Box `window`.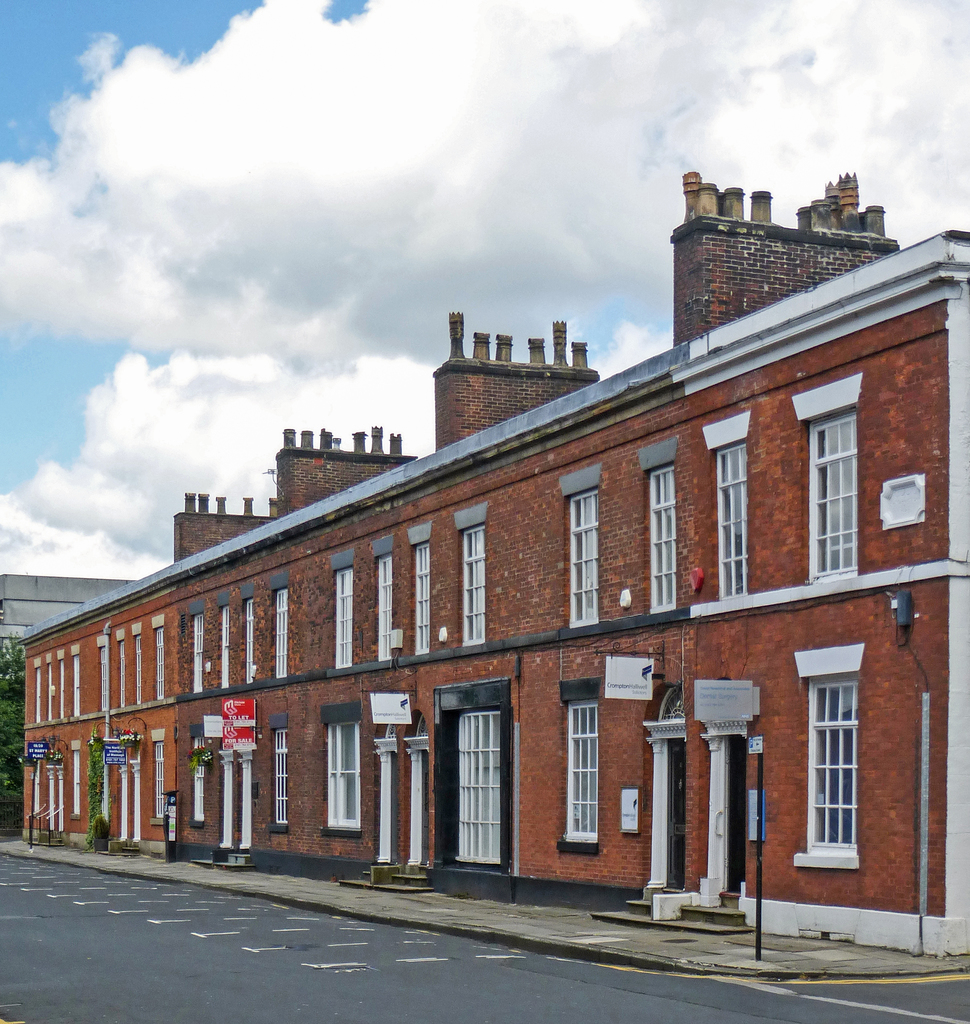
locate(269, 718, 295, 835).
